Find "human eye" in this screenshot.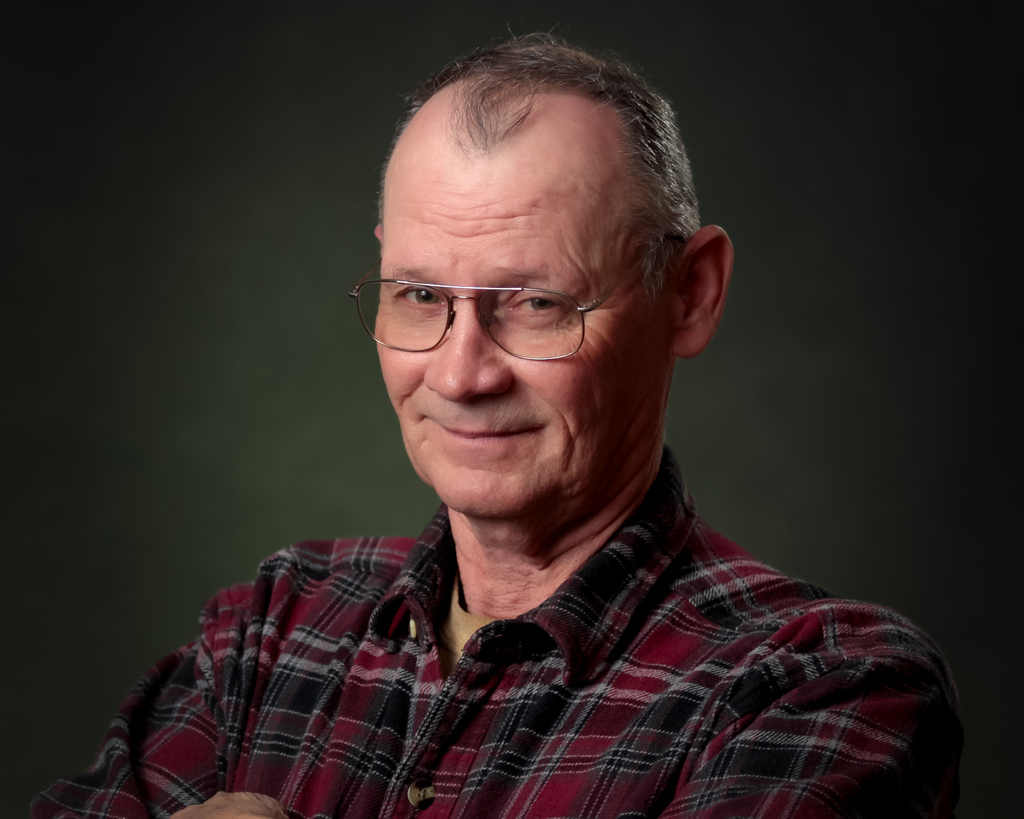
The bounding box for "human eye" is 506 284 574 325.
